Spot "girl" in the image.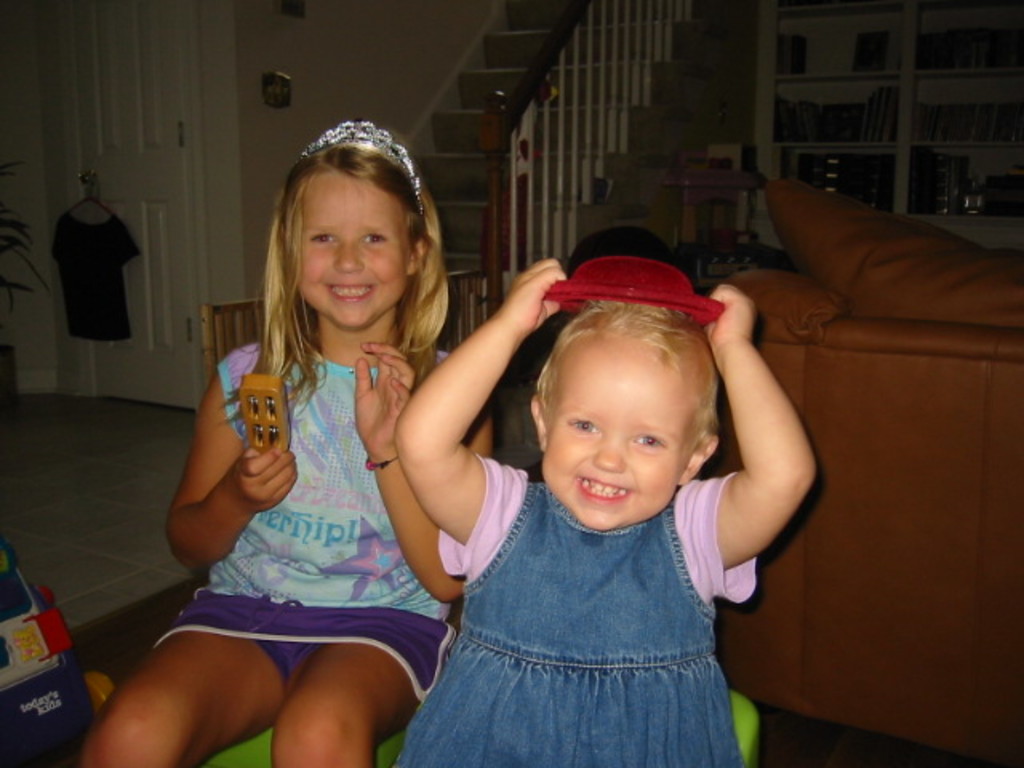
"girl" found at BBox(80, 114, 498, 766).
